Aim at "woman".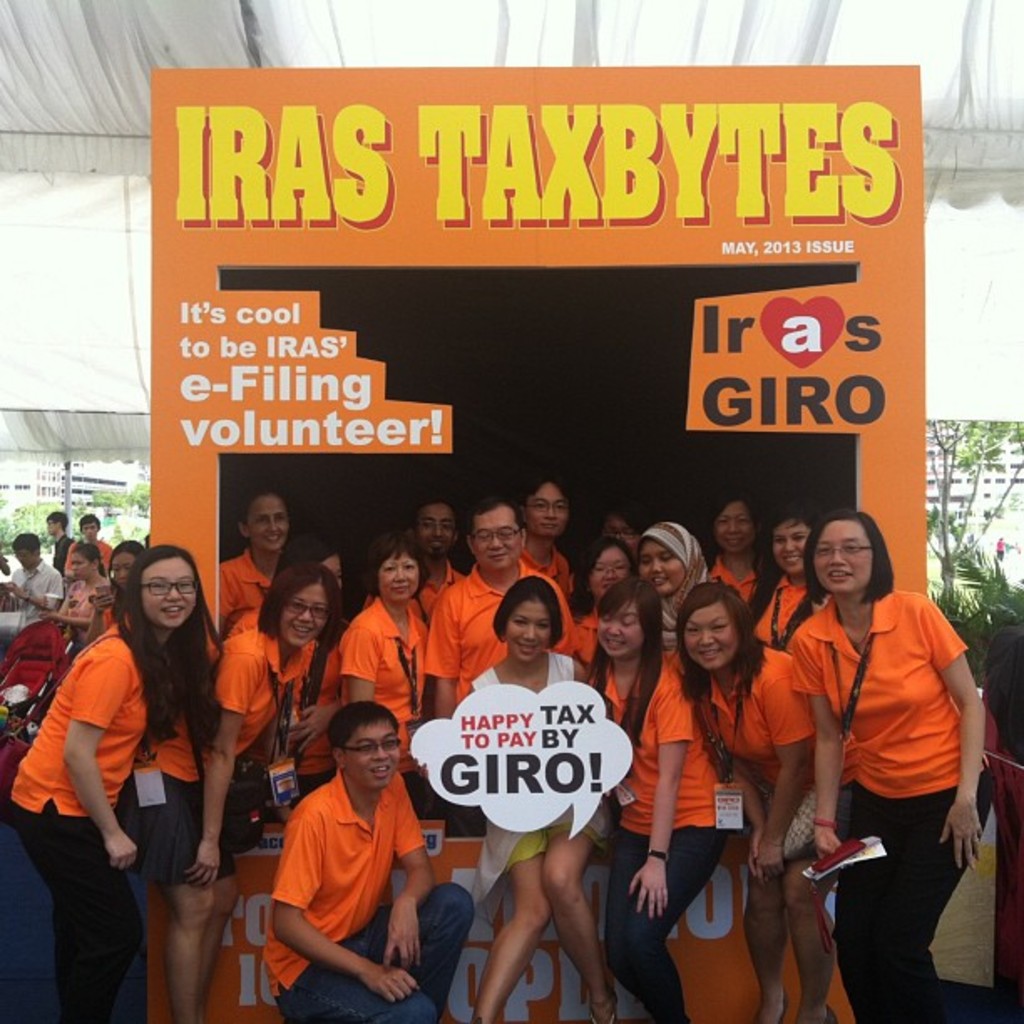
Aimed at 336:534:428:813.
